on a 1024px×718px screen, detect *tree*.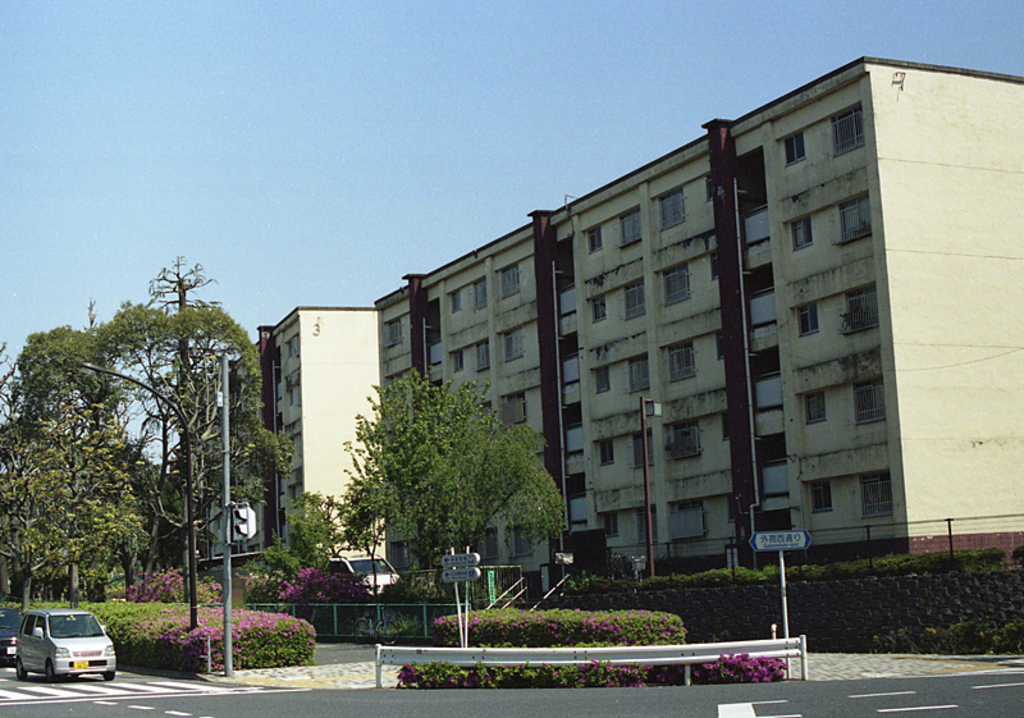
bbox(253, 485, 361, 625).
